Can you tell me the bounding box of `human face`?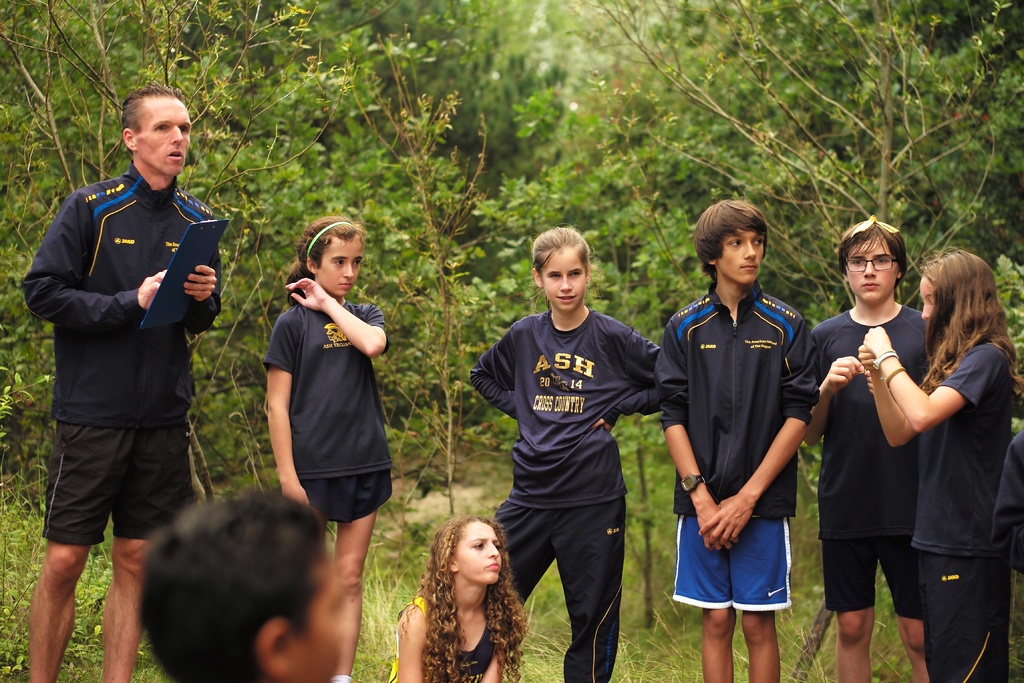
x1=454 y1=522 x2=504 y2=582.
